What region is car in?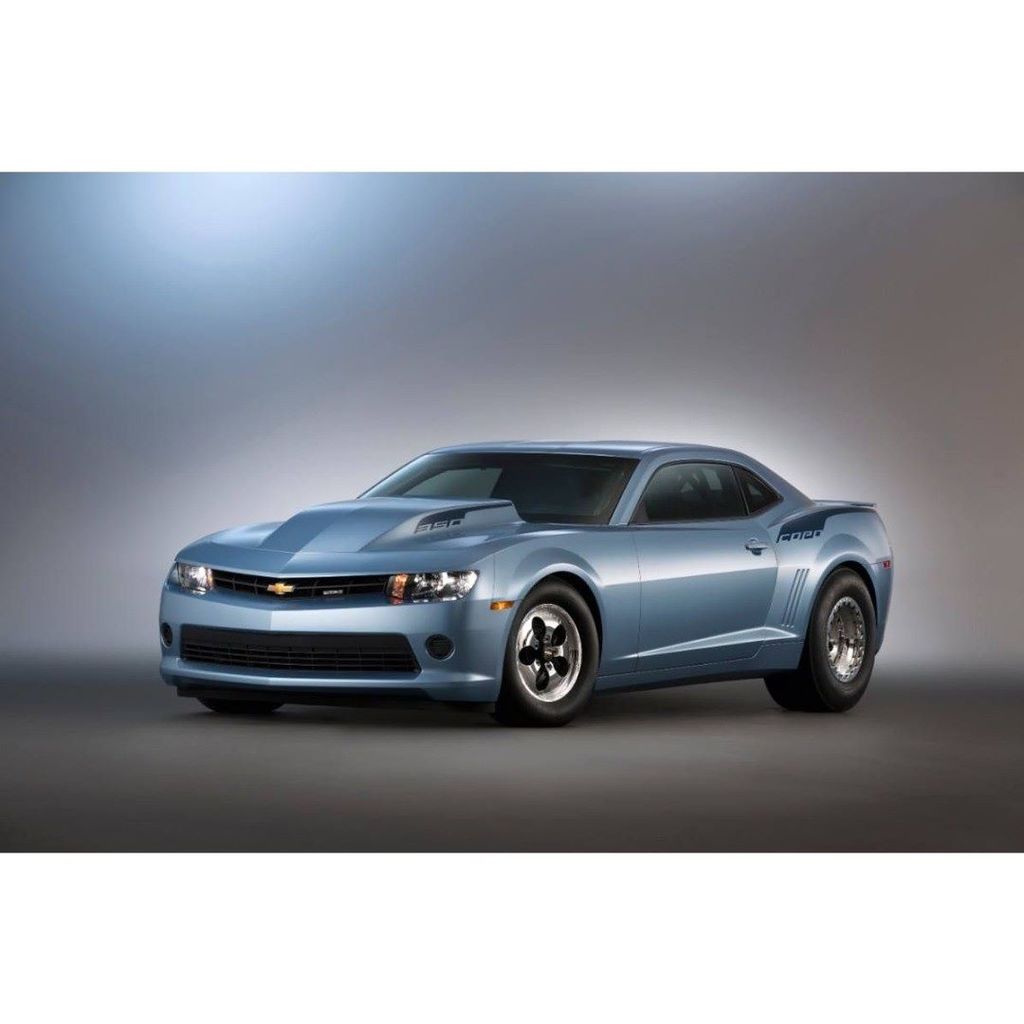
bbox(128, 424, 934, 741).
